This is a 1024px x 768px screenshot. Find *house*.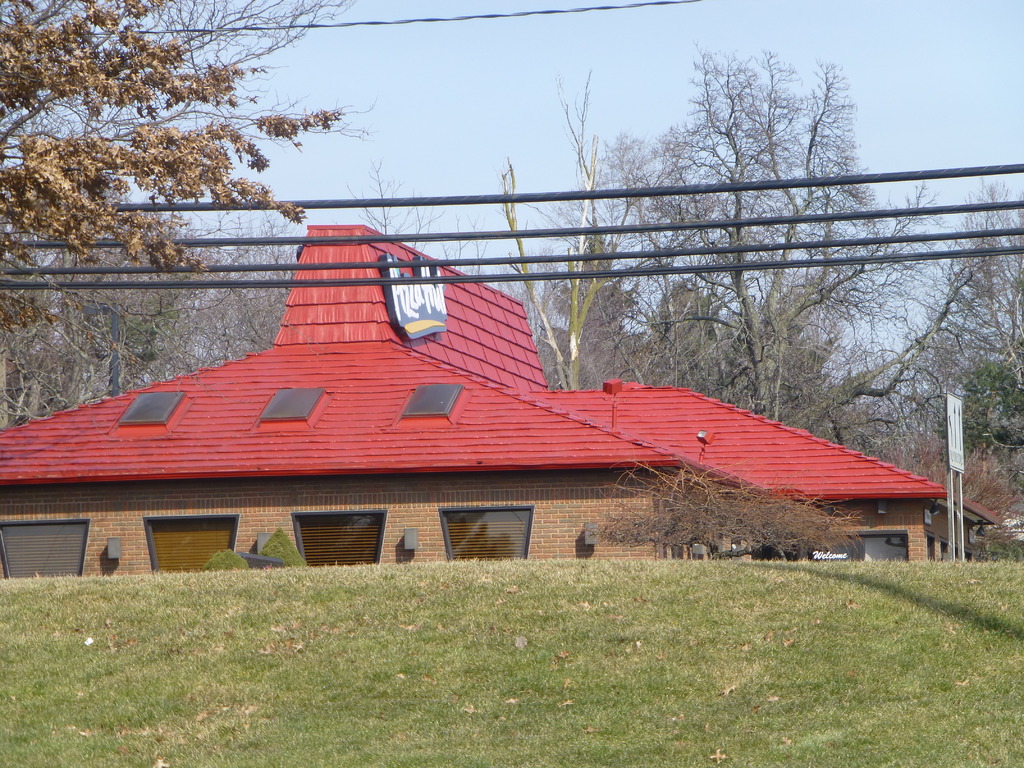
Bounding box: detection(0, 228, 964, 564).
